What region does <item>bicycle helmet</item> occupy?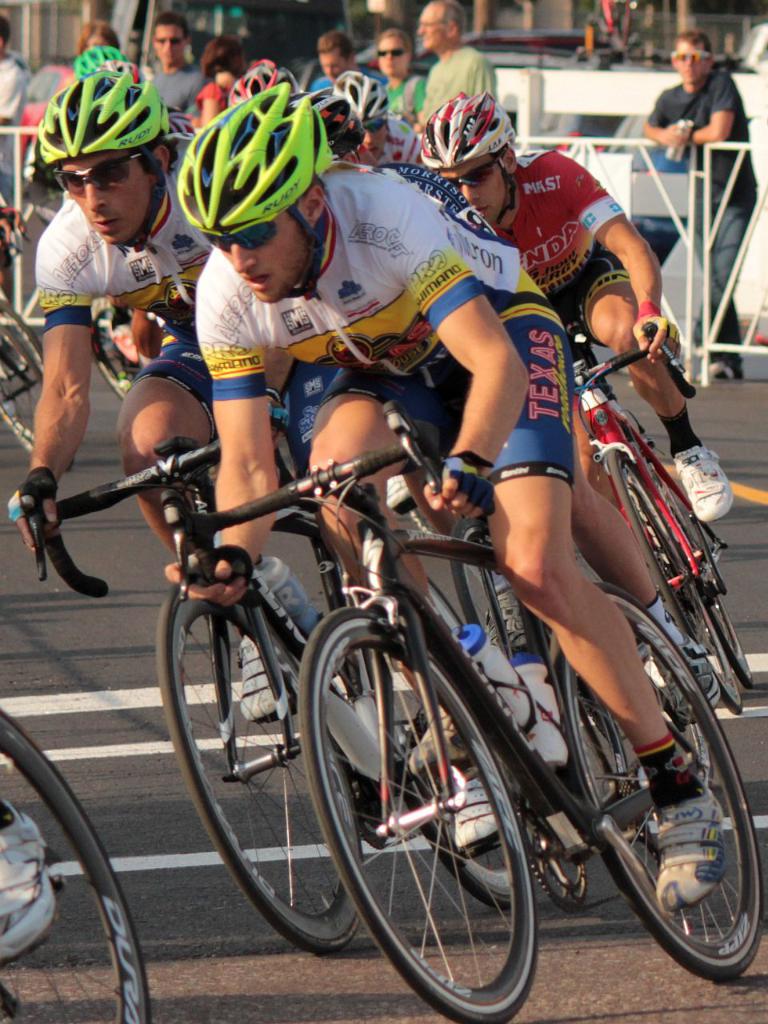
[x1=170, y1=79, x2=337, y2=239].
